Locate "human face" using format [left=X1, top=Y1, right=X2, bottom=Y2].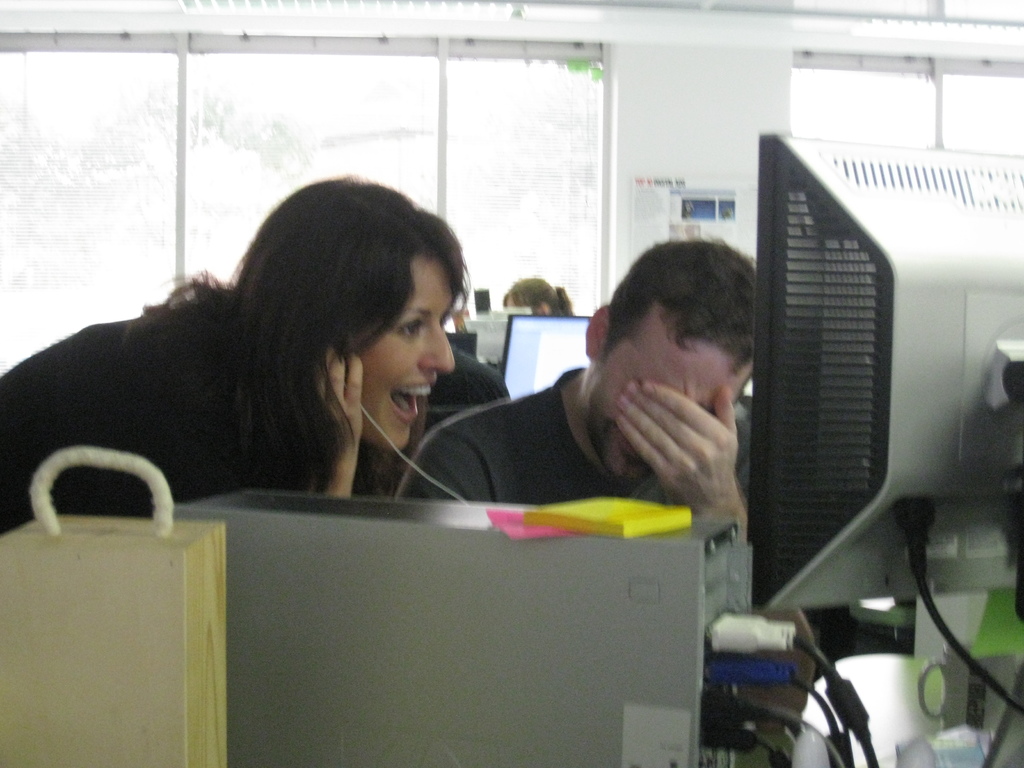
[left=588, top=300, right=749, bottom=481].
